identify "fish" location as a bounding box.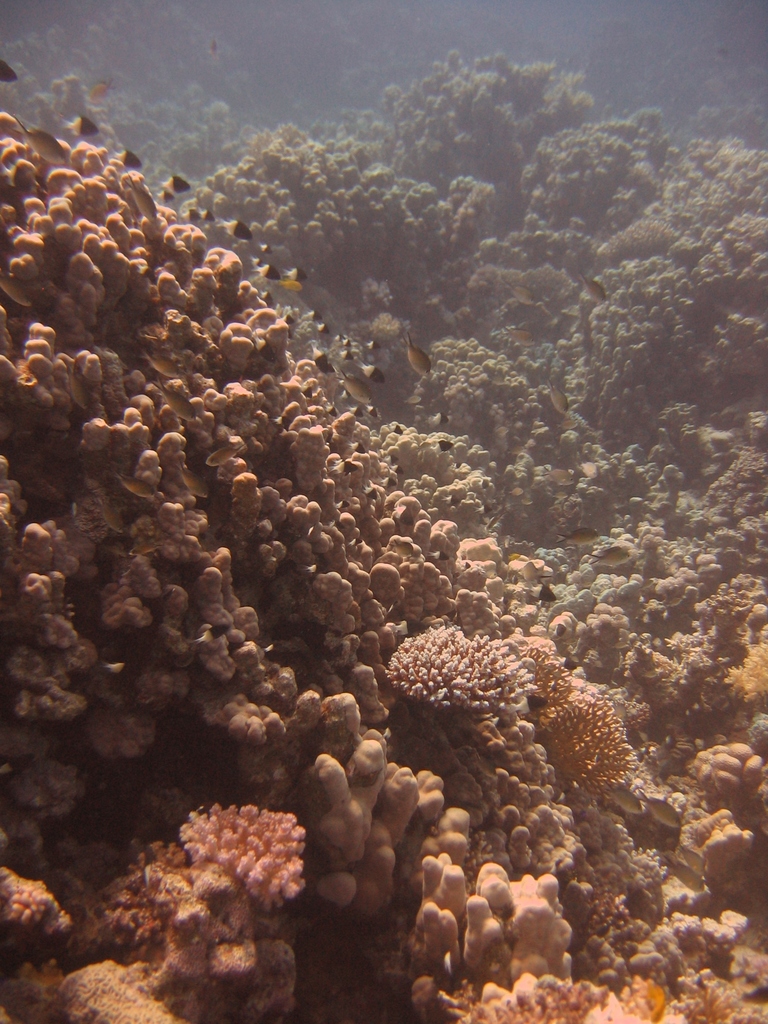
392 619 426 636.
